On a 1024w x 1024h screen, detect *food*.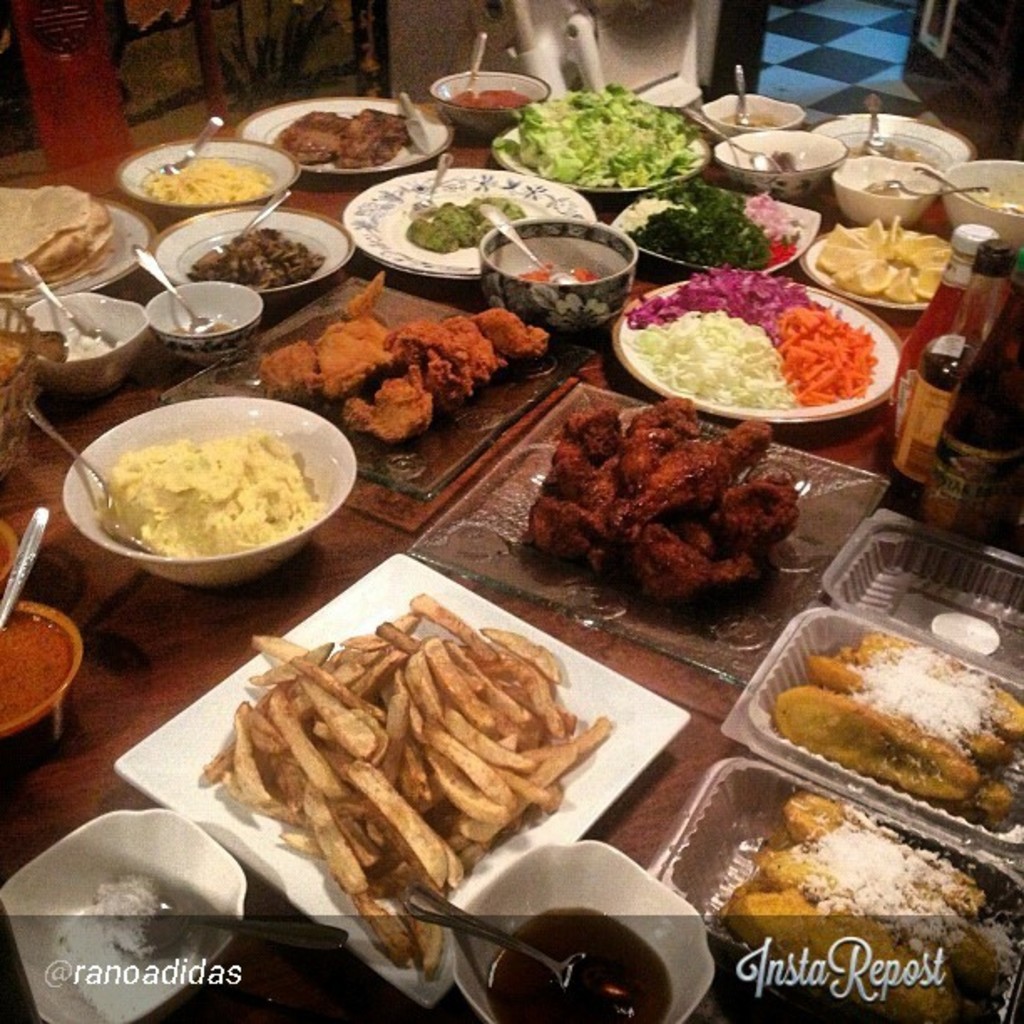
(612,179,806,274).
